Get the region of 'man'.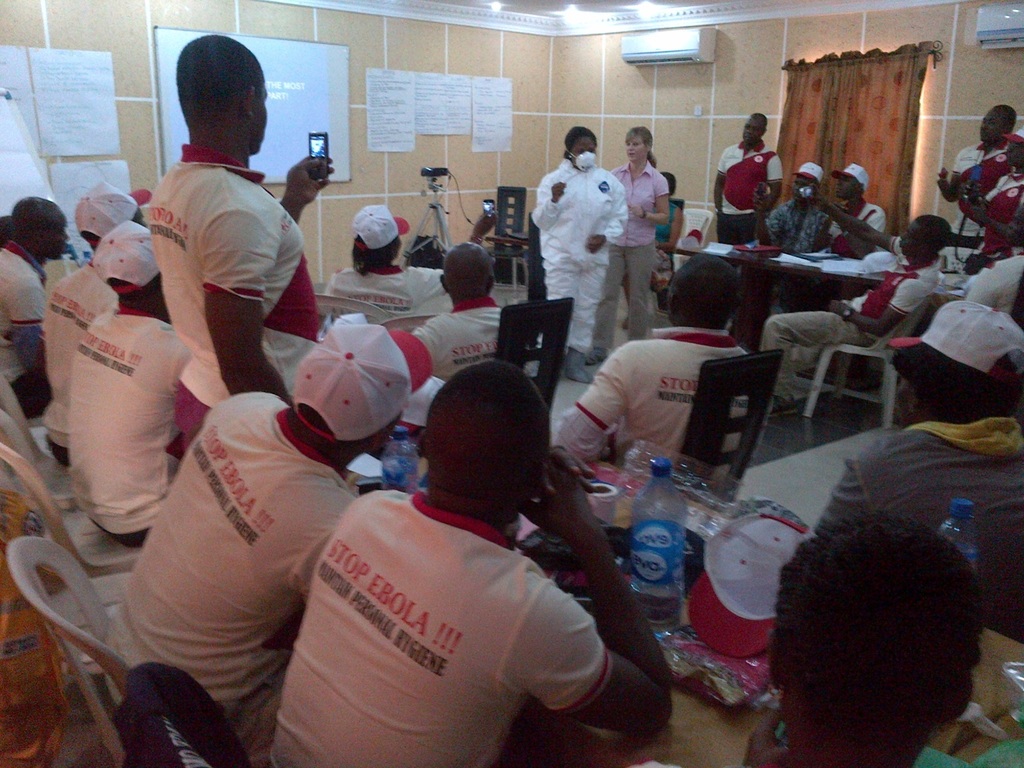
box=[715, 117, 784, 235].
